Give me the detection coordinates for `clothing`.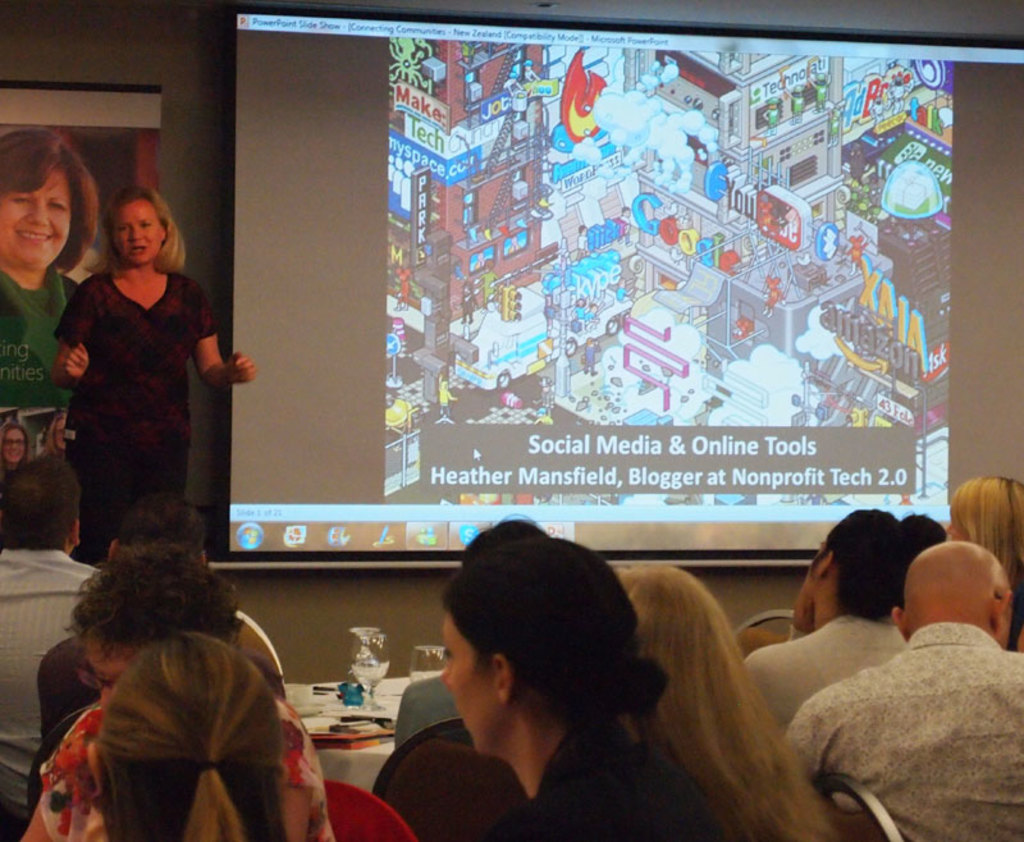
0/548/101/834.
